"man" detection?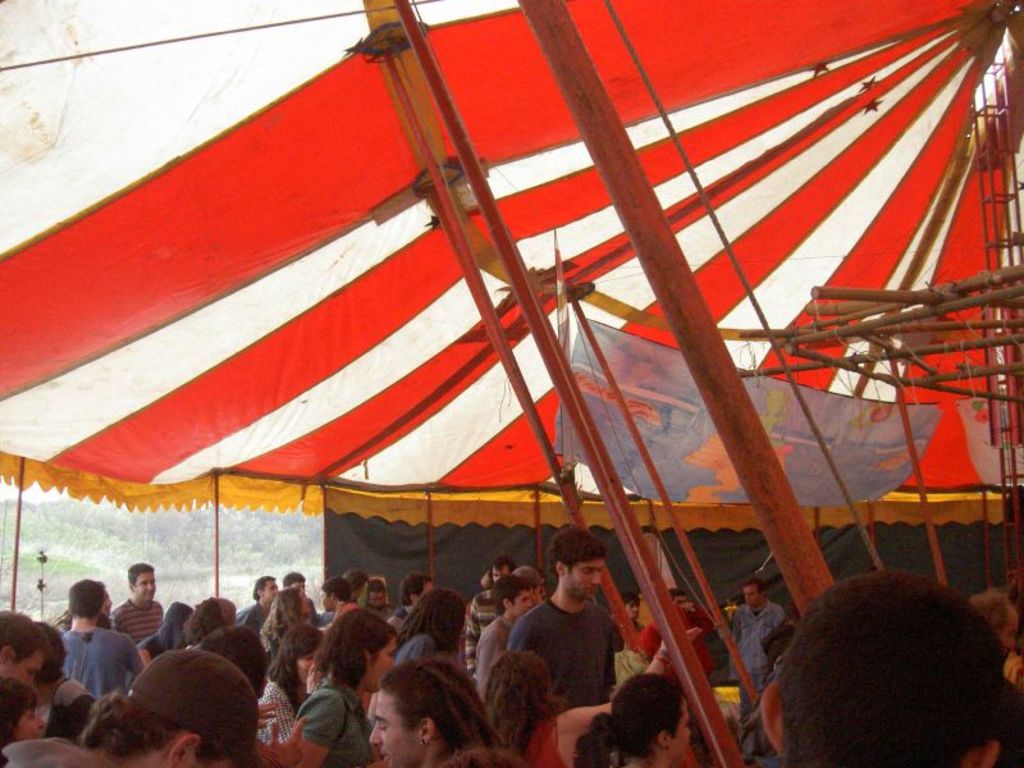
365, 657, 493, 767
